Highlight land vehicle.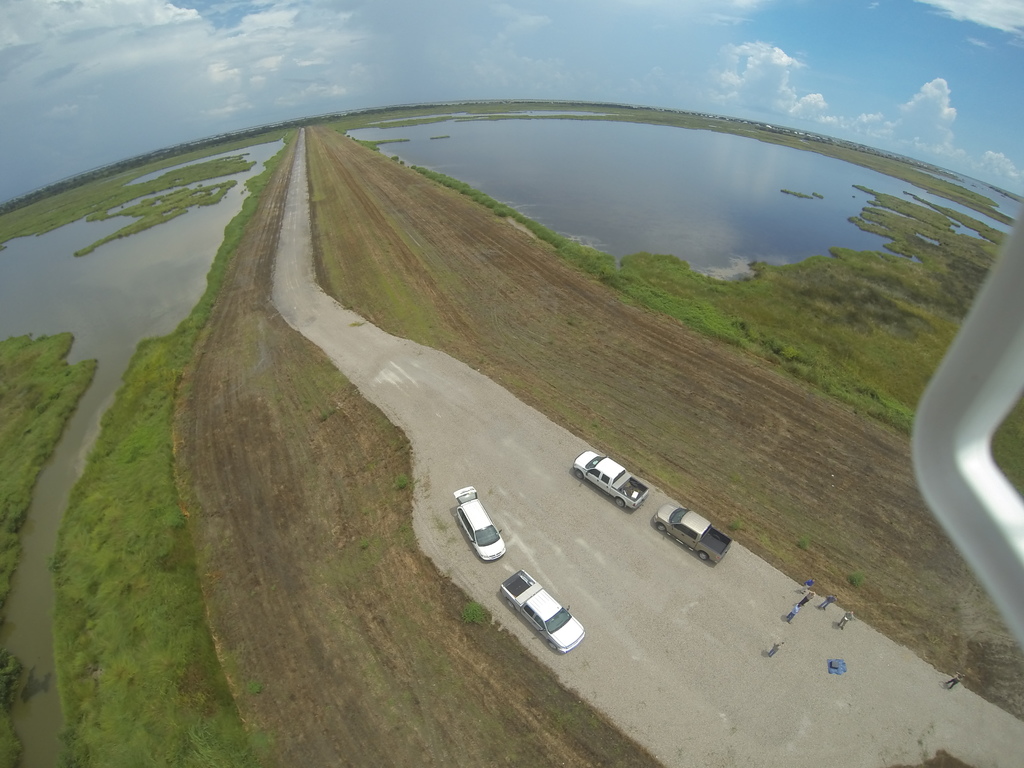
Highlighted region: pyautogui.locateOnScreen(490, 556, 584, 670).
